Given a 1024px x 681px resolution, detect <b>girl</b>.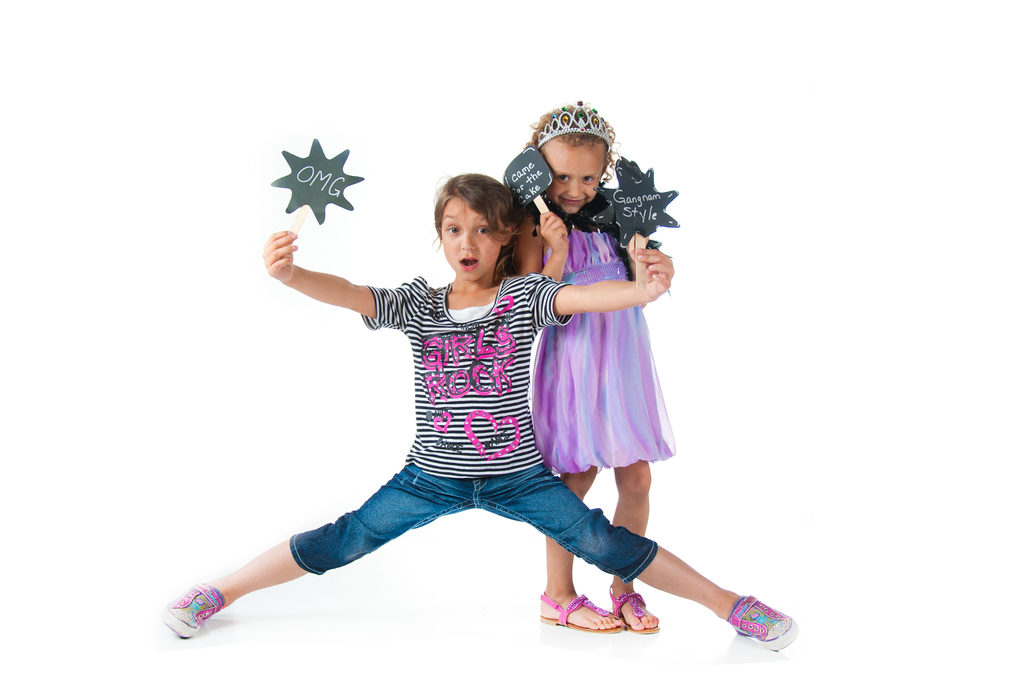
[x1=179, y1=174, x2=797, y2=652].
